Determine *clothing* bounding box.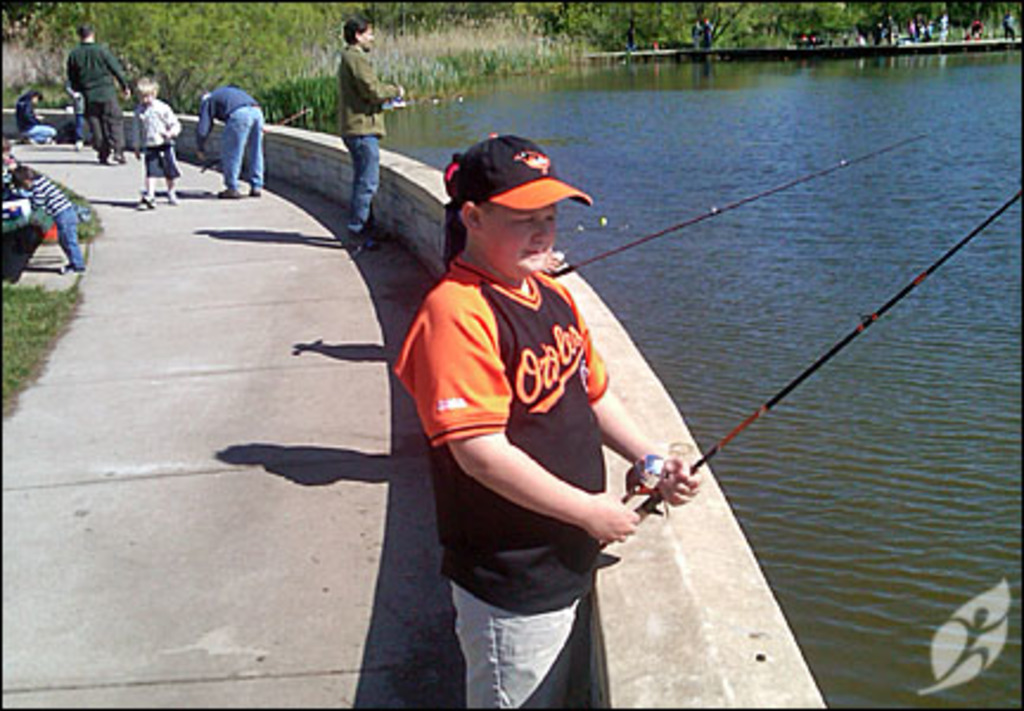
Determined: x1=121 y1=104 x2=180 y2=180.
